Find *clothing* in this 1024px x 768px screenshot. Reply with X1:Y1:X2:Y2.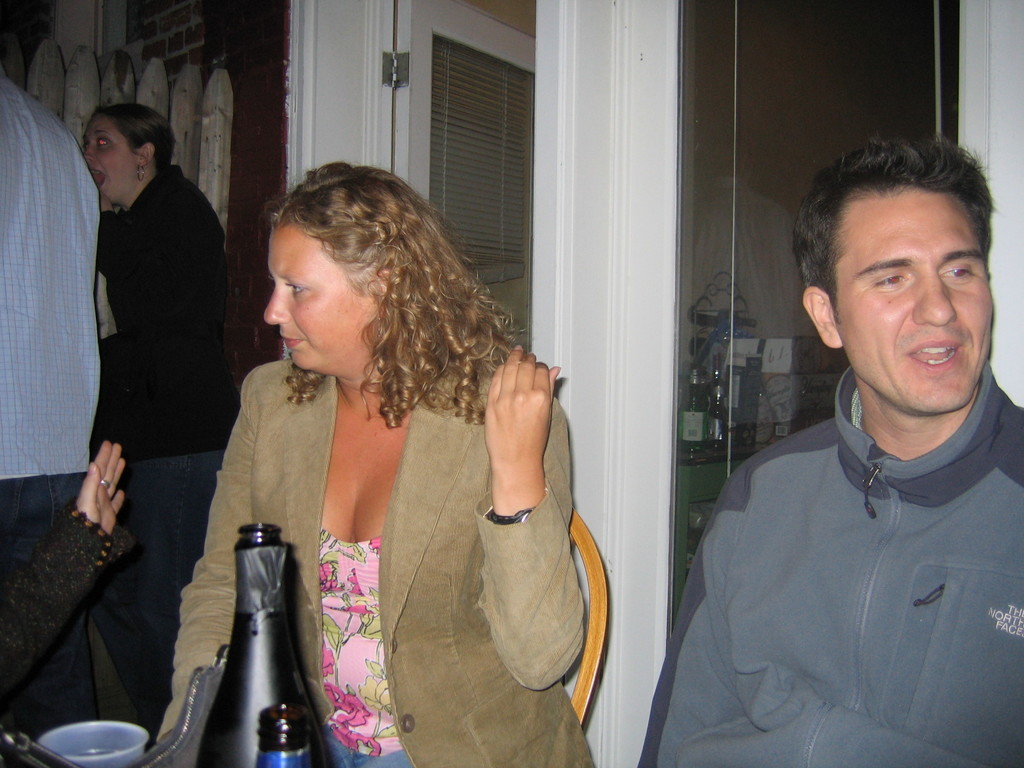
154:358:597:767.
